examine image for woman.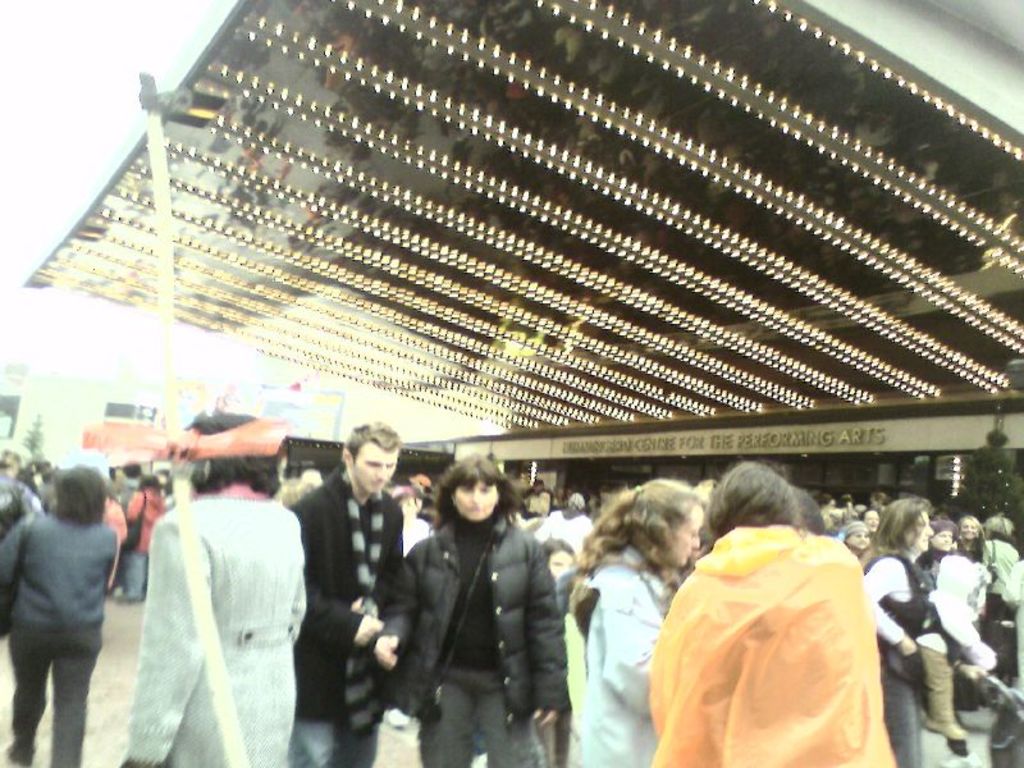
Examination result: x1=0 y1=463 x2=119 y2=767.
